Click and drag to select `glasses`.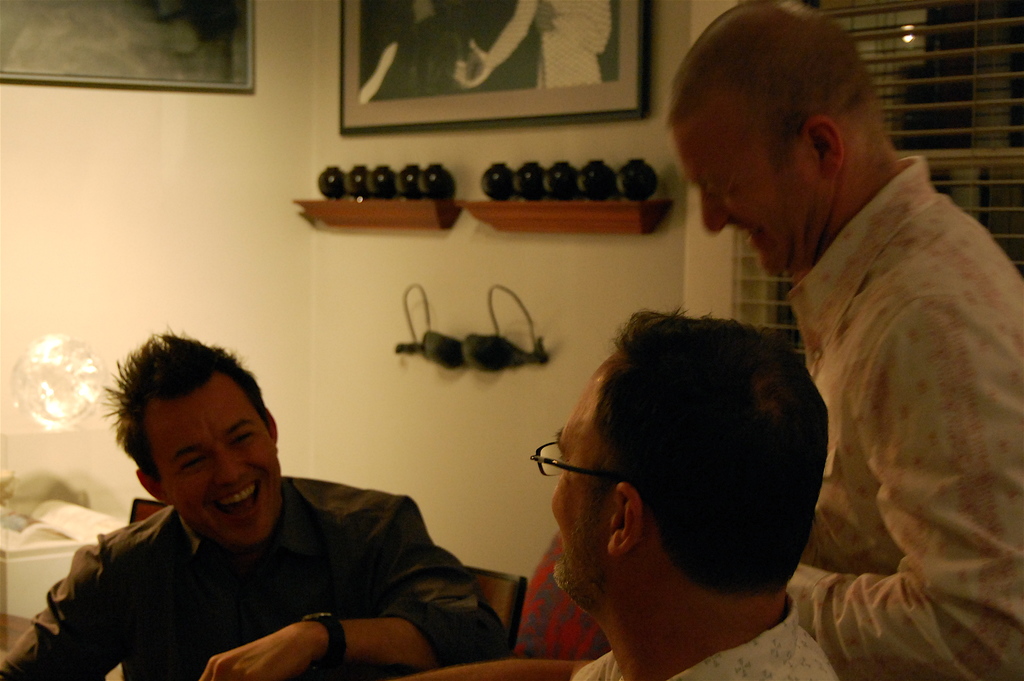
Selection: 529,436,624,493.
